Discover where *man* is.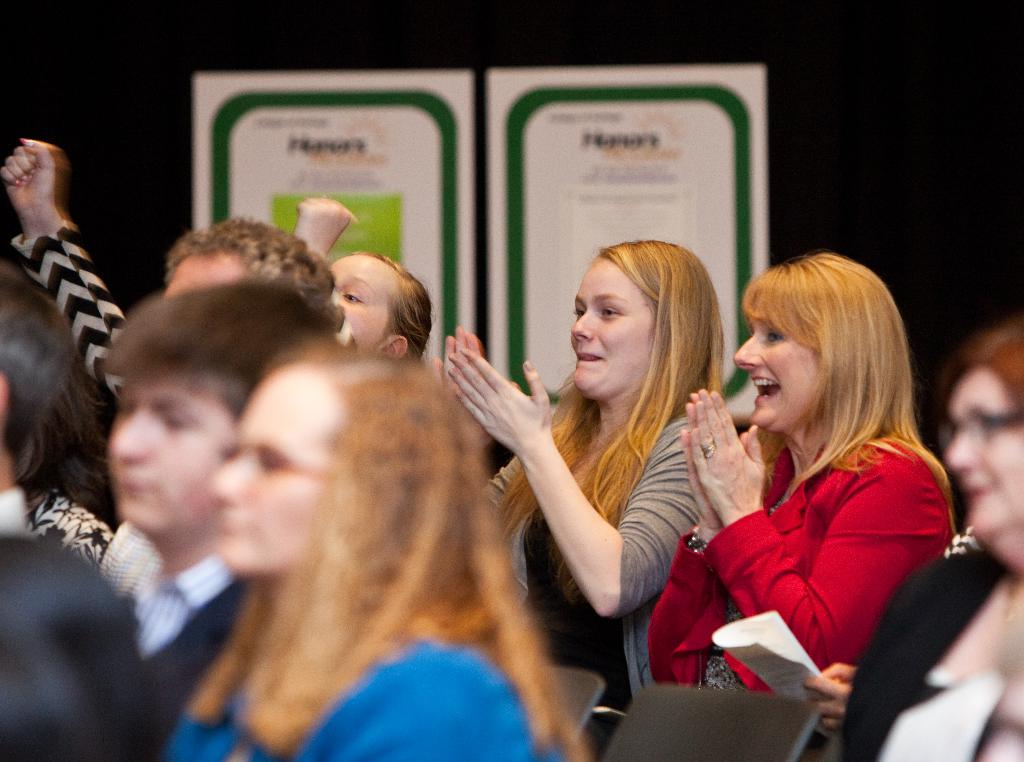
Discovered at l=99, t=276, r=343, b=758.
